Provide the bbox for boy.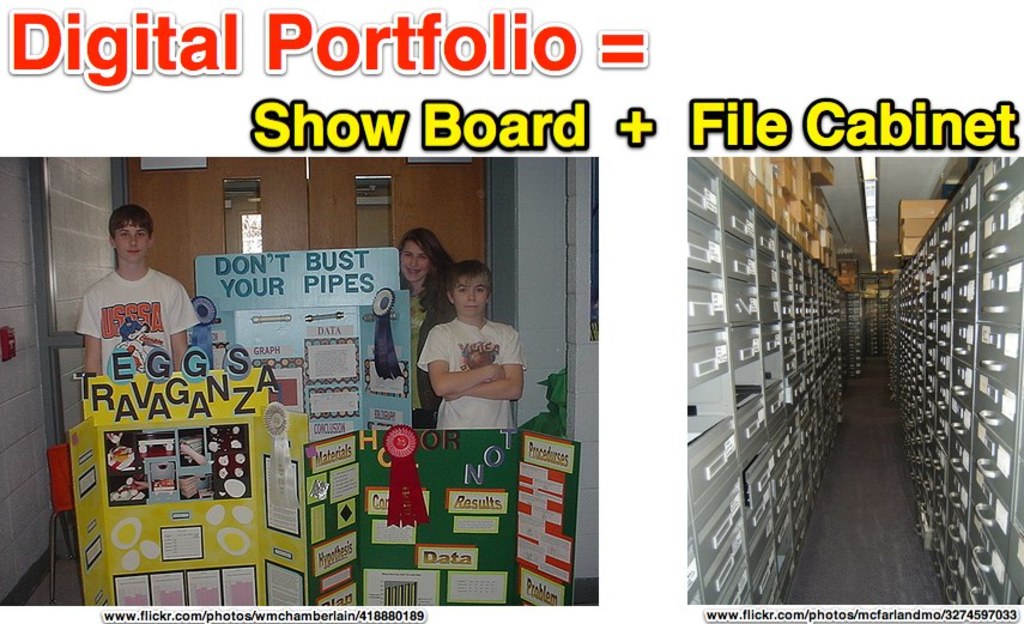
74,201,202,375.
